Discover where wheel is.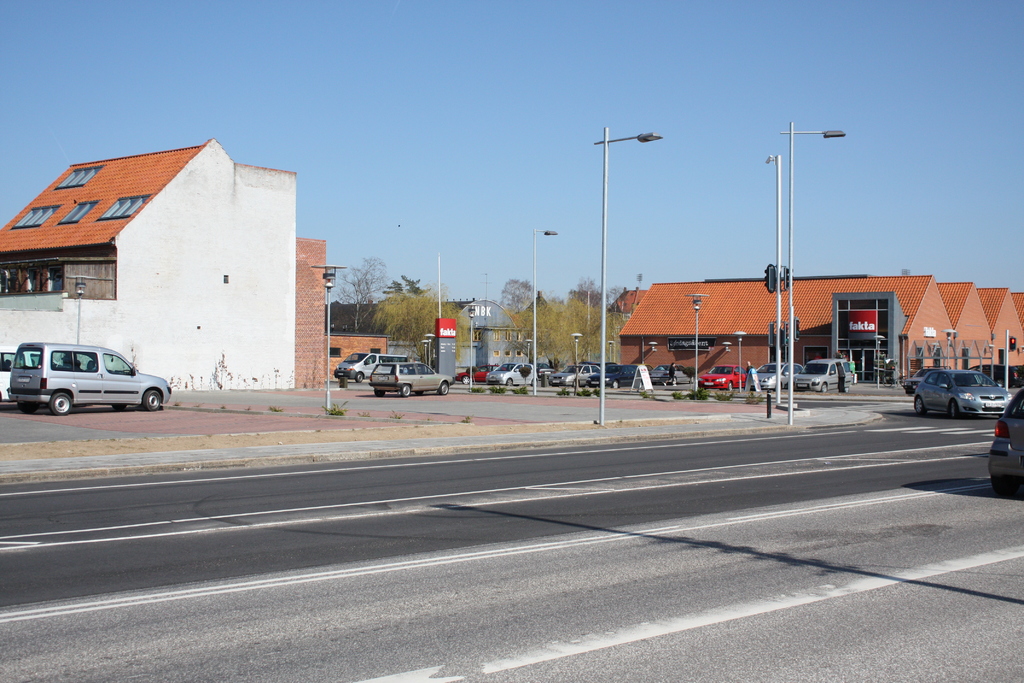
Discovered at l=19, t=400, r=38, b=411.
